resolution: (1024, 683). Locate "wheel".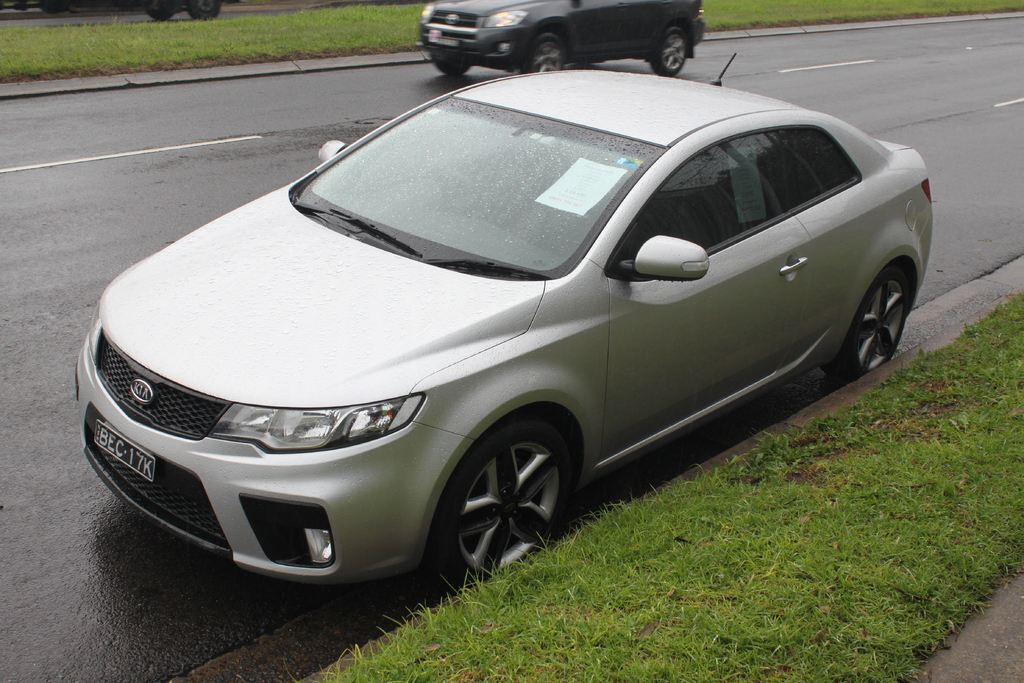
(x1=822, y1=266, x2=911, y2=382).
